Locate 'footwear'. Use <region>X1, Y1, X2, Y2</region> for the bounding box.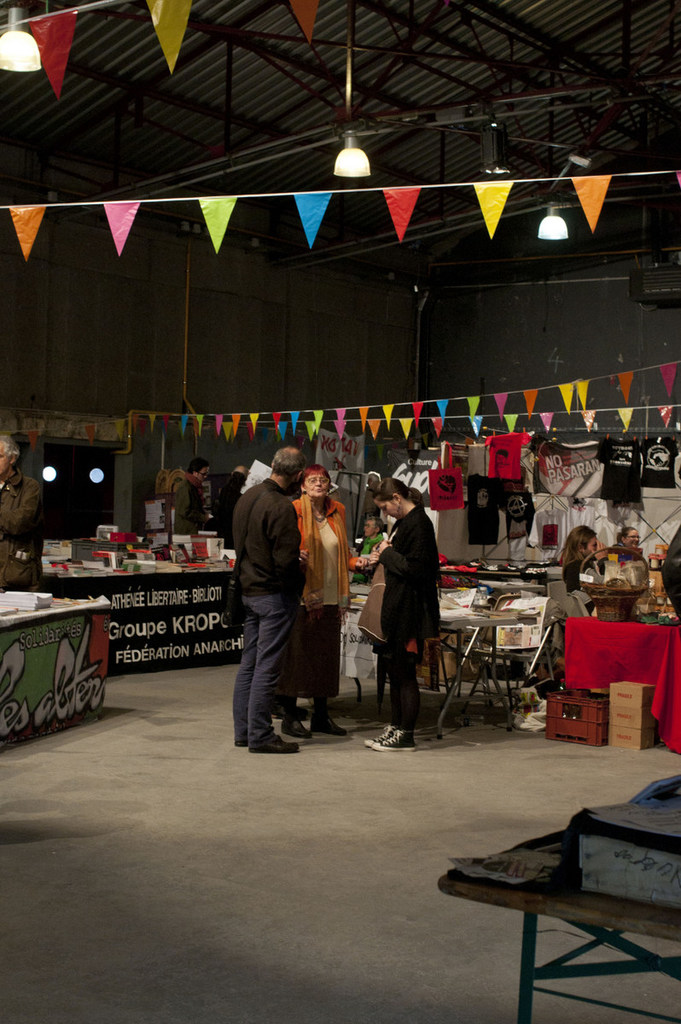
<region>313, 717, 346, 738</region>.
